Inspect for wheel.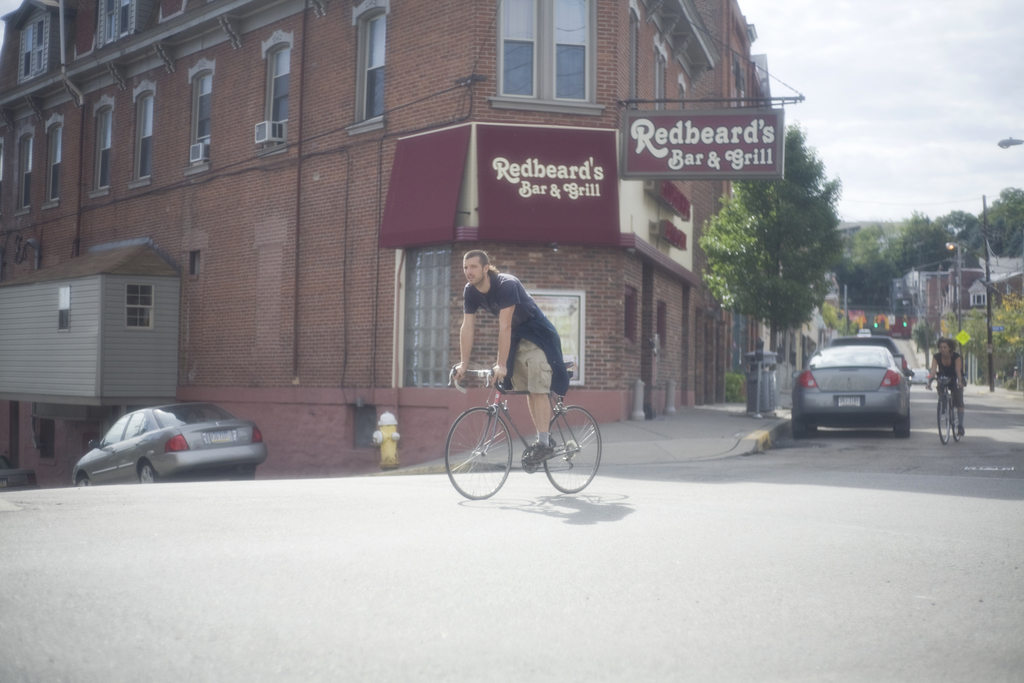
Inspection: box(952, 419, 964, 445).
